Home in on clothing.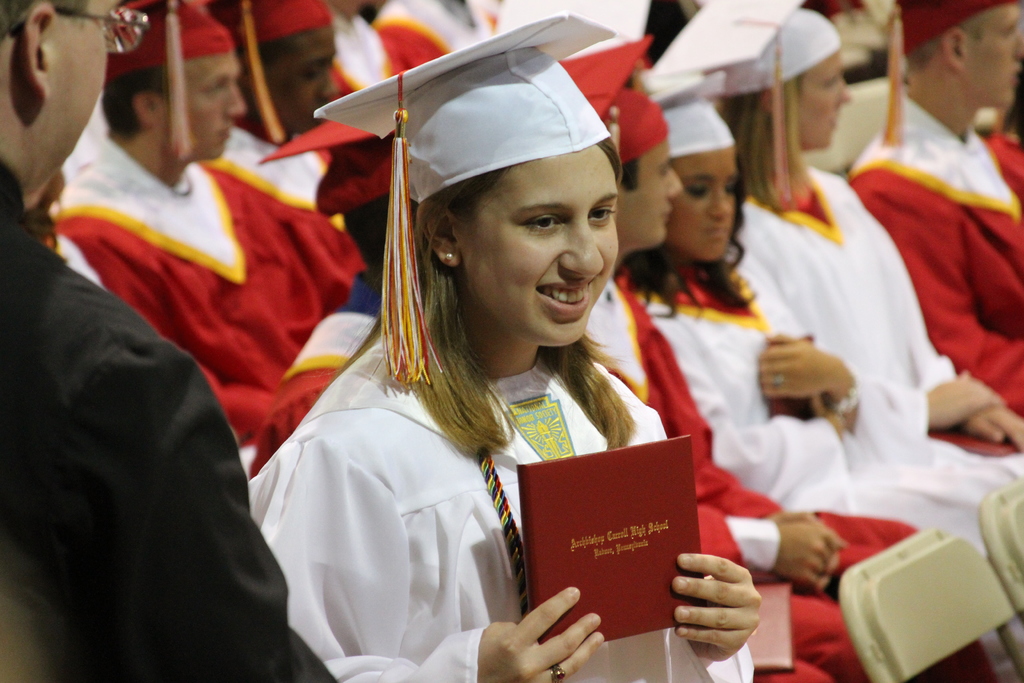
Homed in at 334,6,414,101.
